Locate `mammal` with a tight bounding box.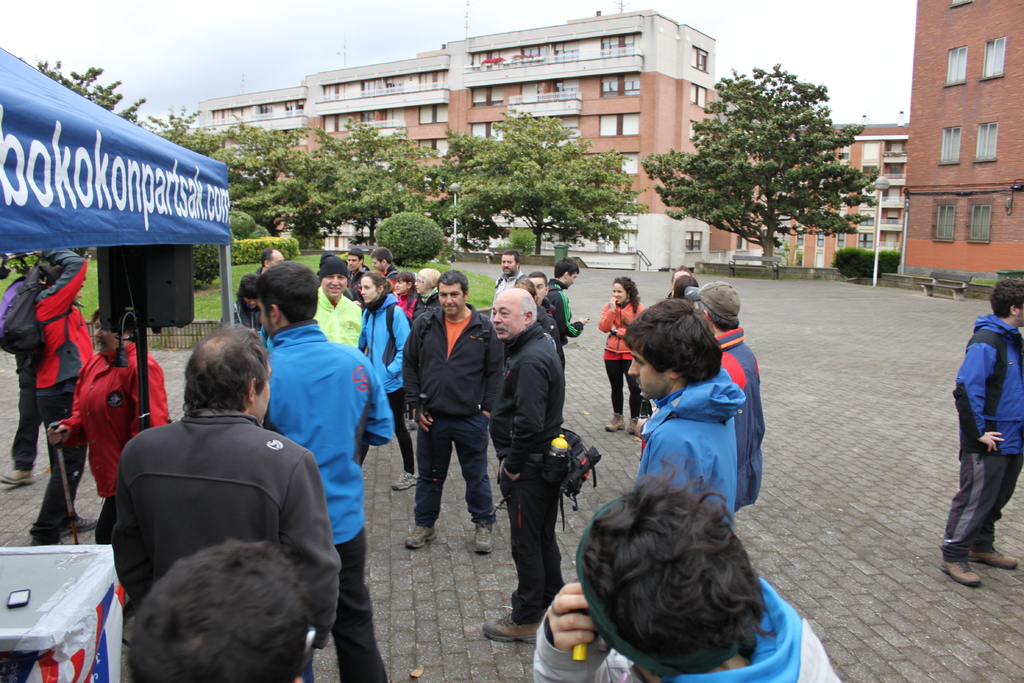
box(392, 268, 424, 322).
